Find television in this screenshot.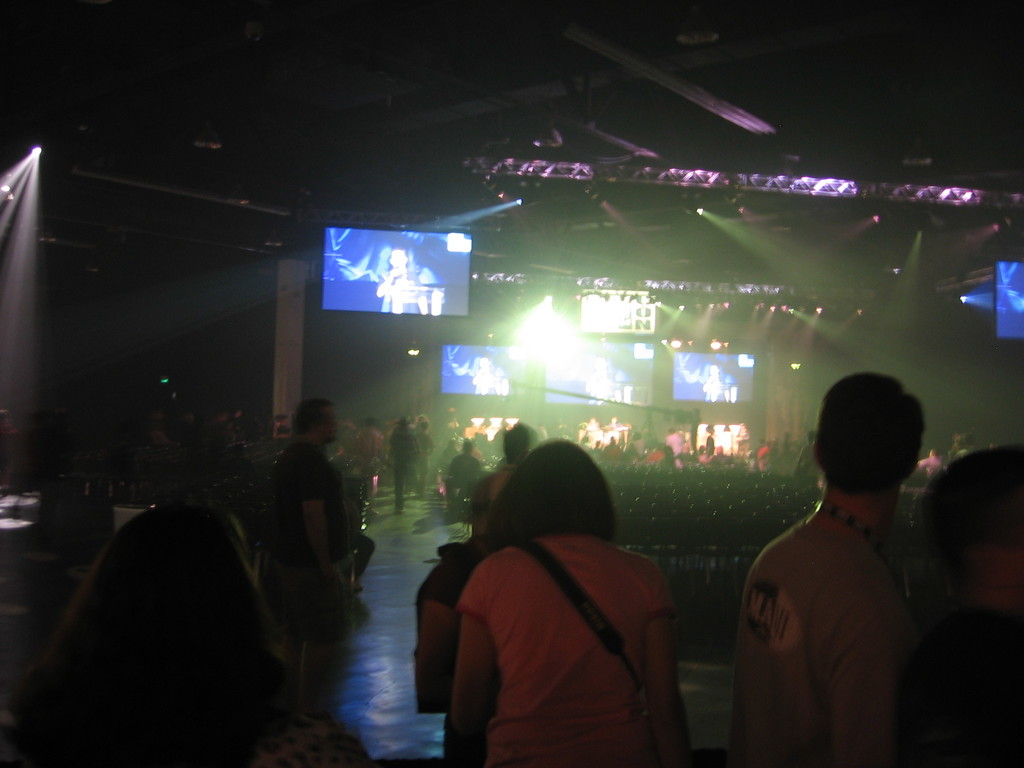
The bounding box for television is l=994, t=259, r=1023, b=341.
